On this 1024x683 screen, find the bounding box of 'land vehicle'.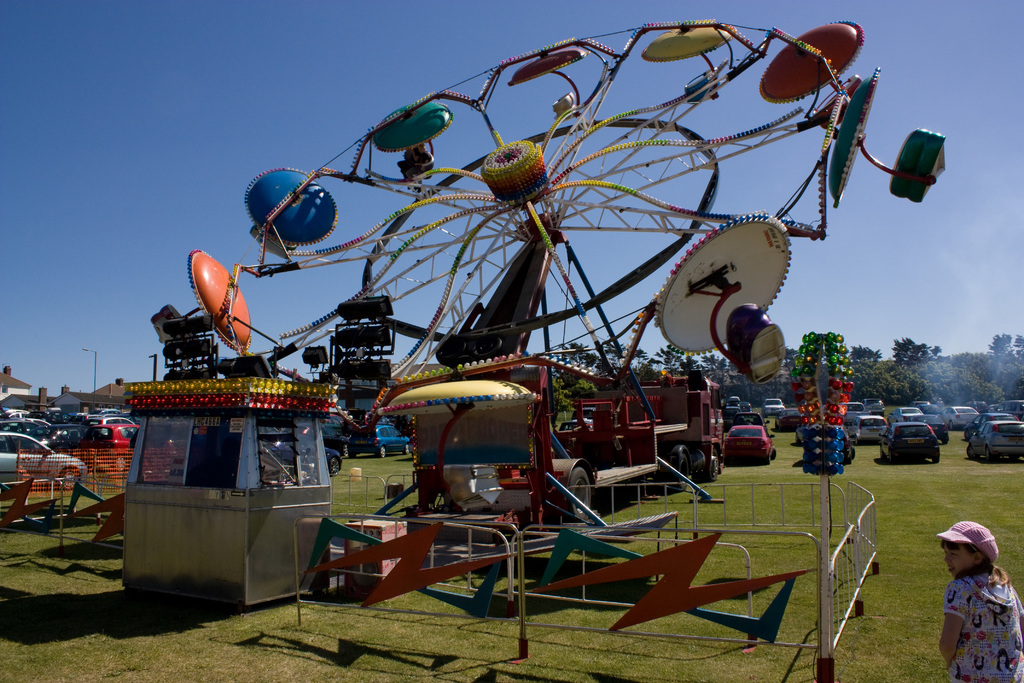
Bounding box: locate(964, 413, 1017, 440).
